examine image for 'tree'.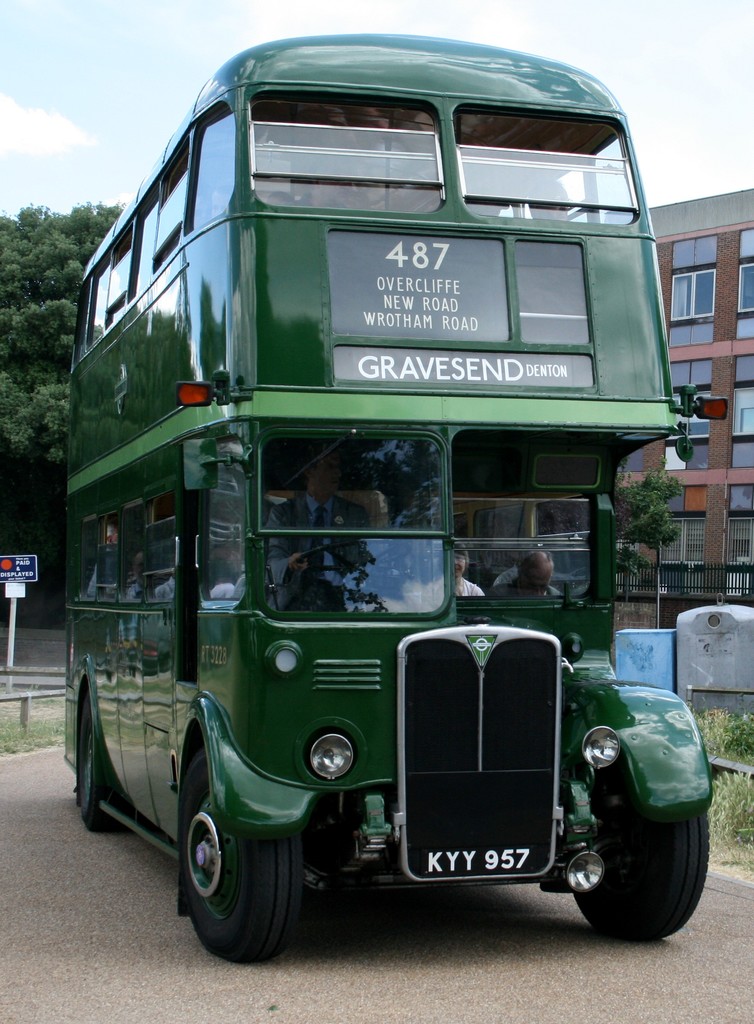
Examination result: 0/200/124/462.
